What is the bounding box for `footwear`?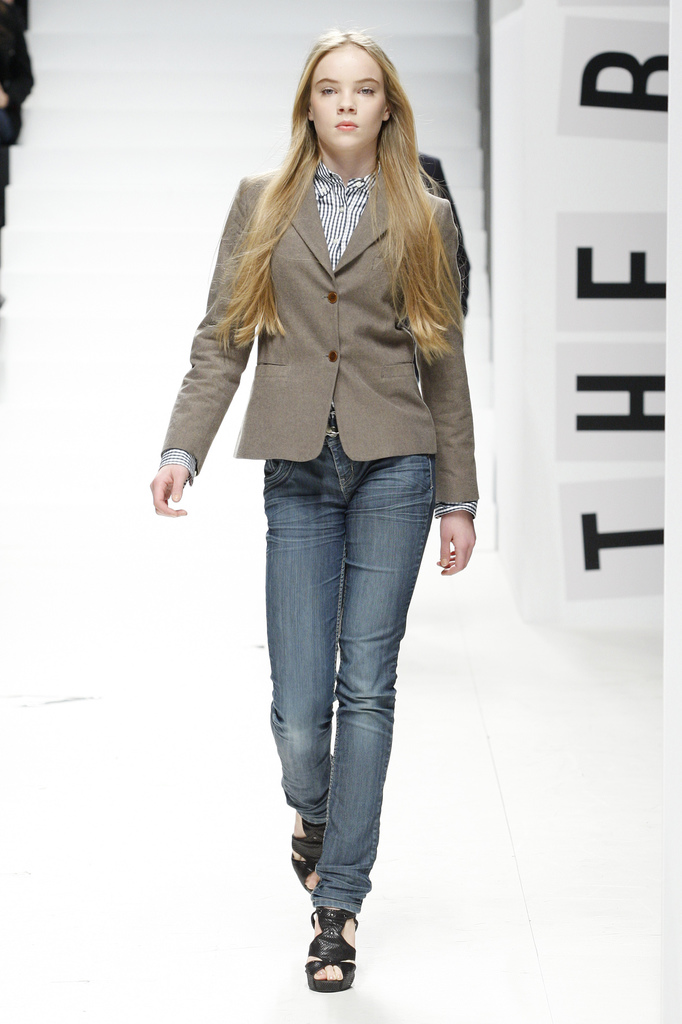
285/800/337/903.
